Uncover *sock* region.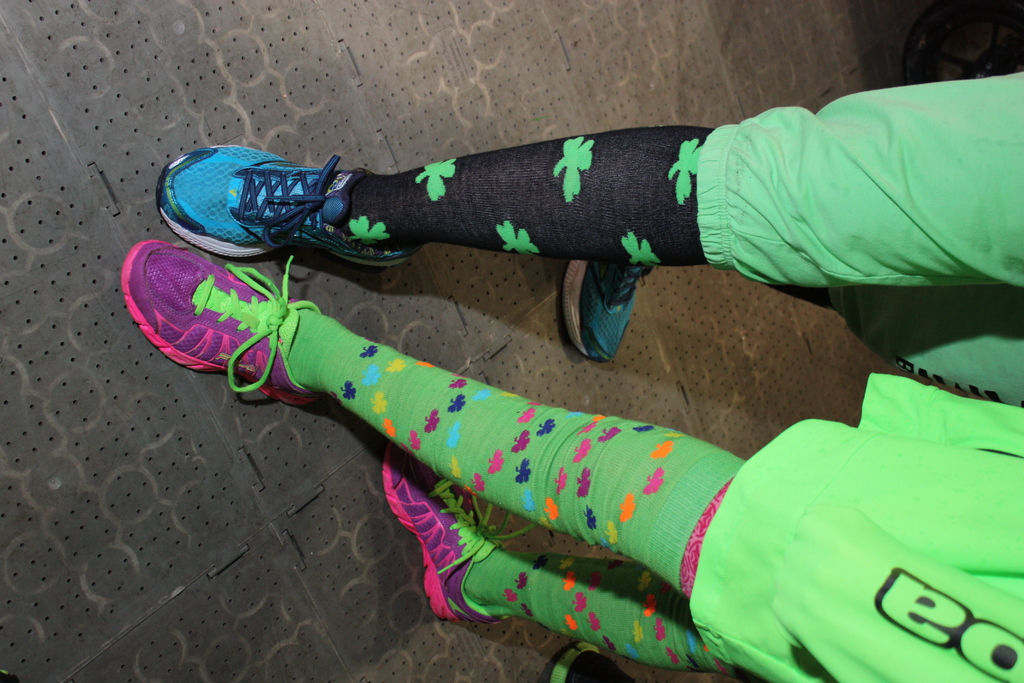
Uncovered: (286,306,745,593).
